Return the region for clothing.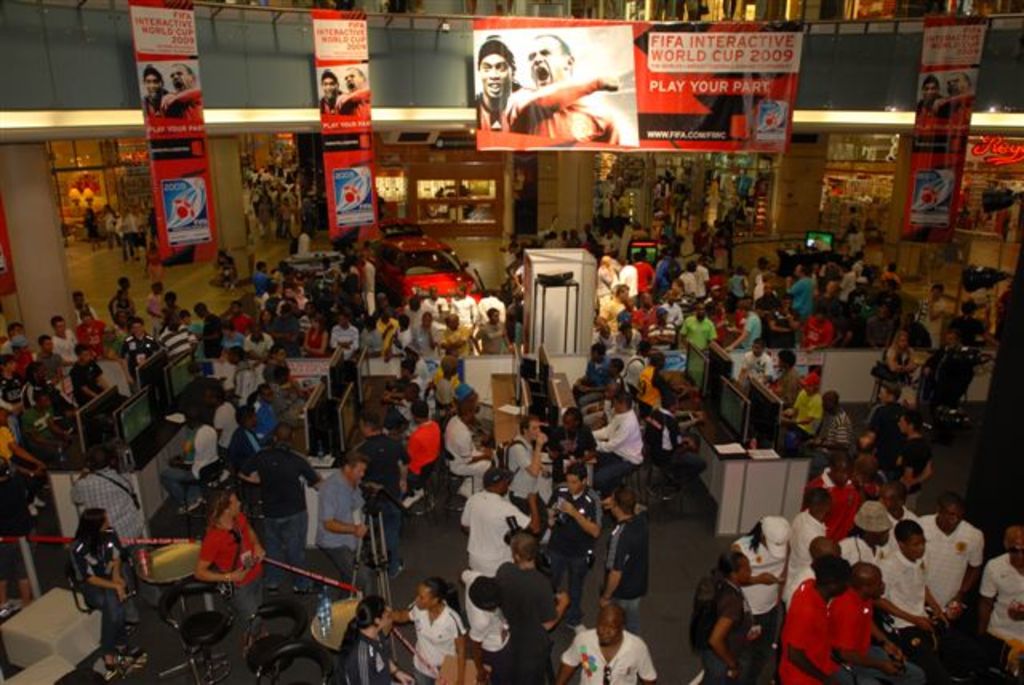
[682, 475, 1022, 683].
